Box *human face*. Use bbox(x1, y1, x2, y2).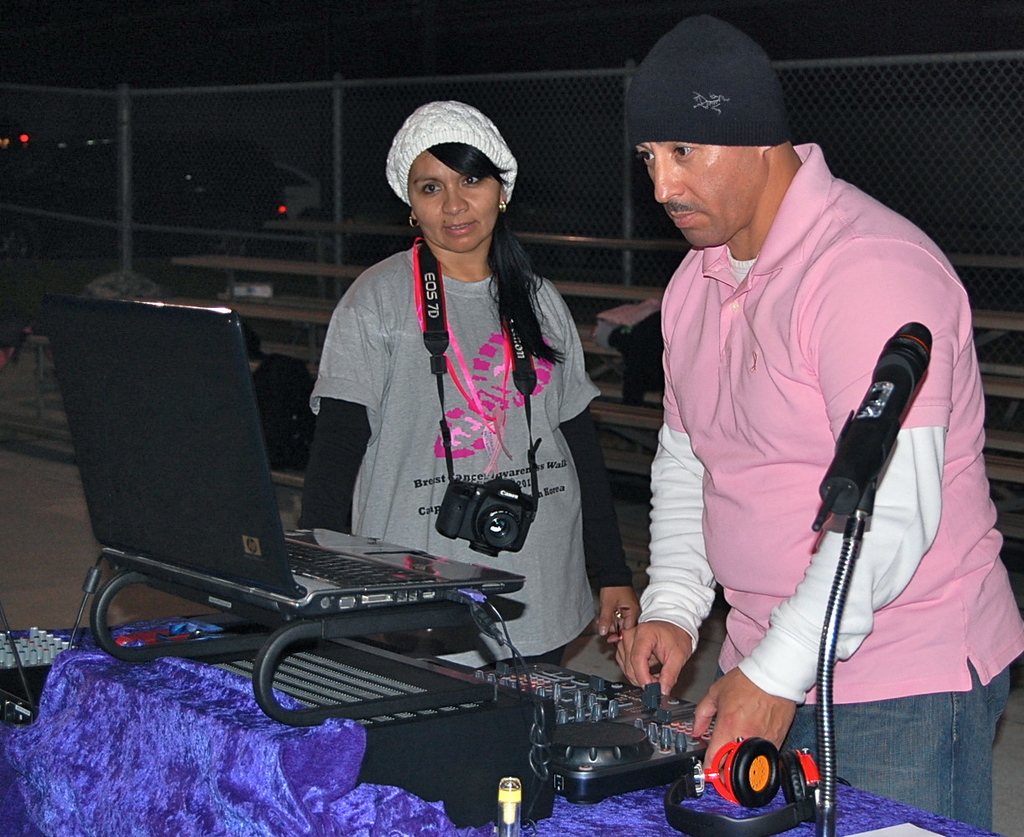
bbox(633, 141, 758, 249).
